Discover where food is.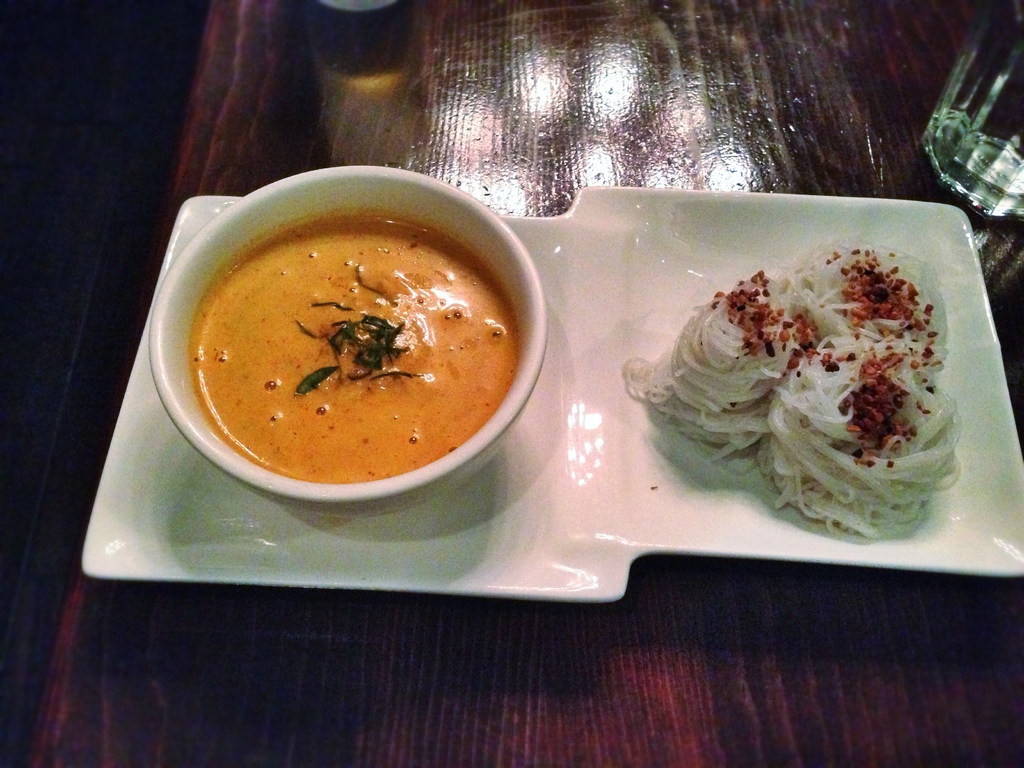
Discovered at left=622, top=234, right=962, bottom=552.
